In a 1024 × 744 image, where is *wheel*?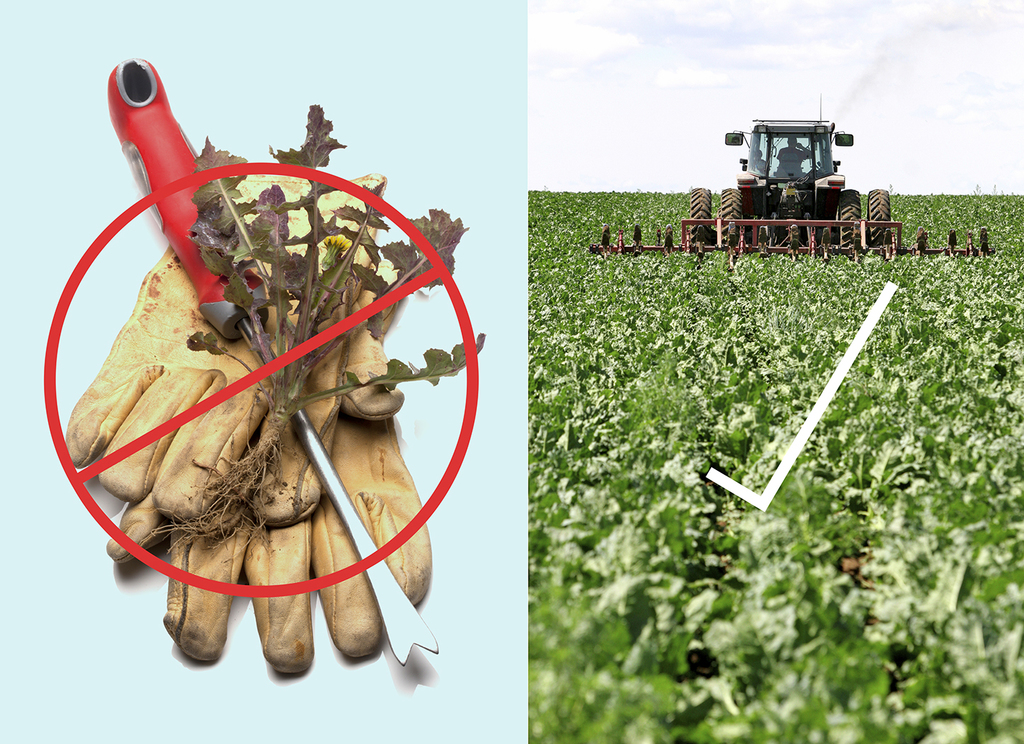
left=684, top=183, right=715, bottom=252.
